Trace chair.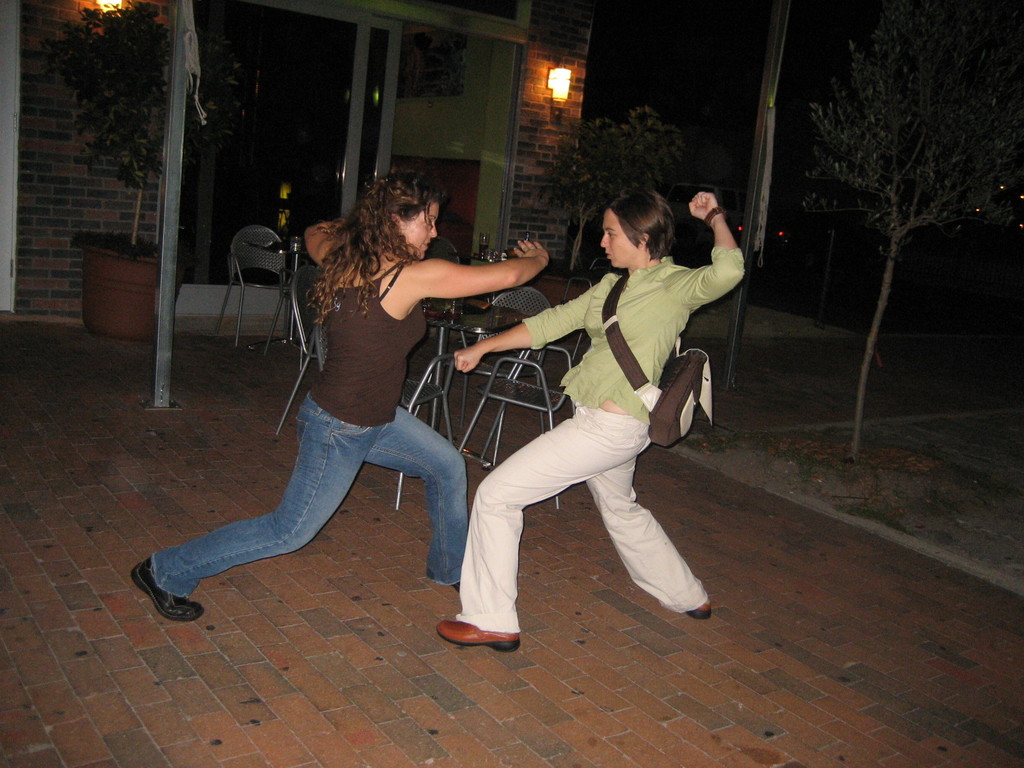
Traced to detection(538, 274, 589, 364).
